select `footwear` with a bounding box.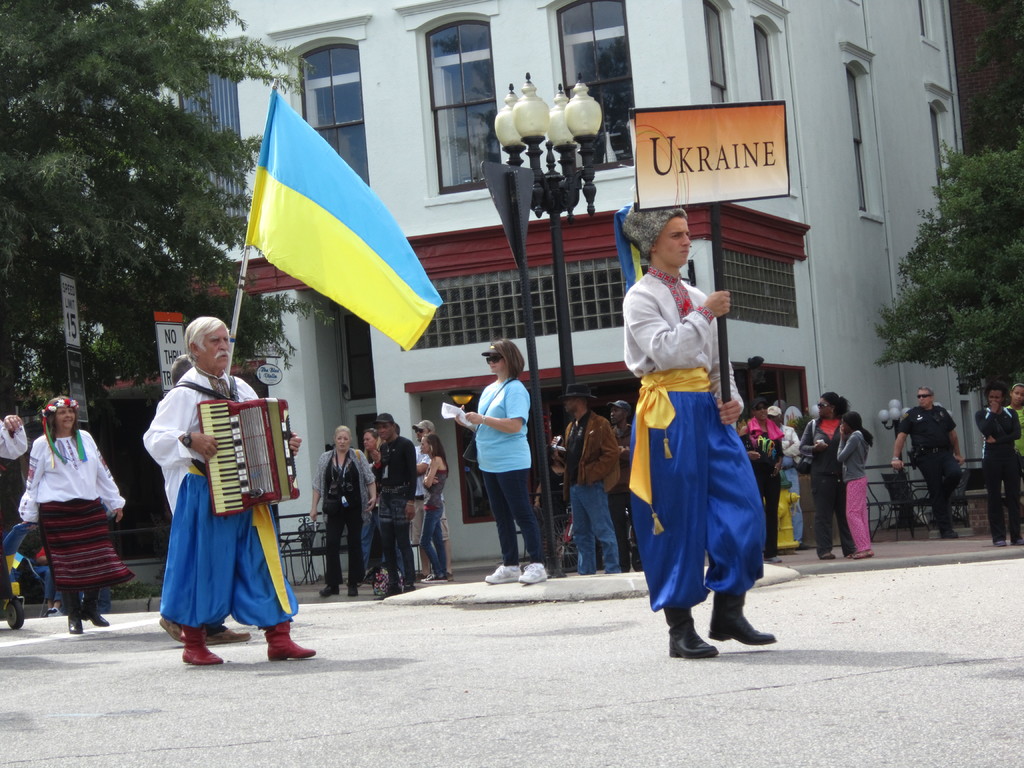
bbox=[207, 627, 252, 643].
